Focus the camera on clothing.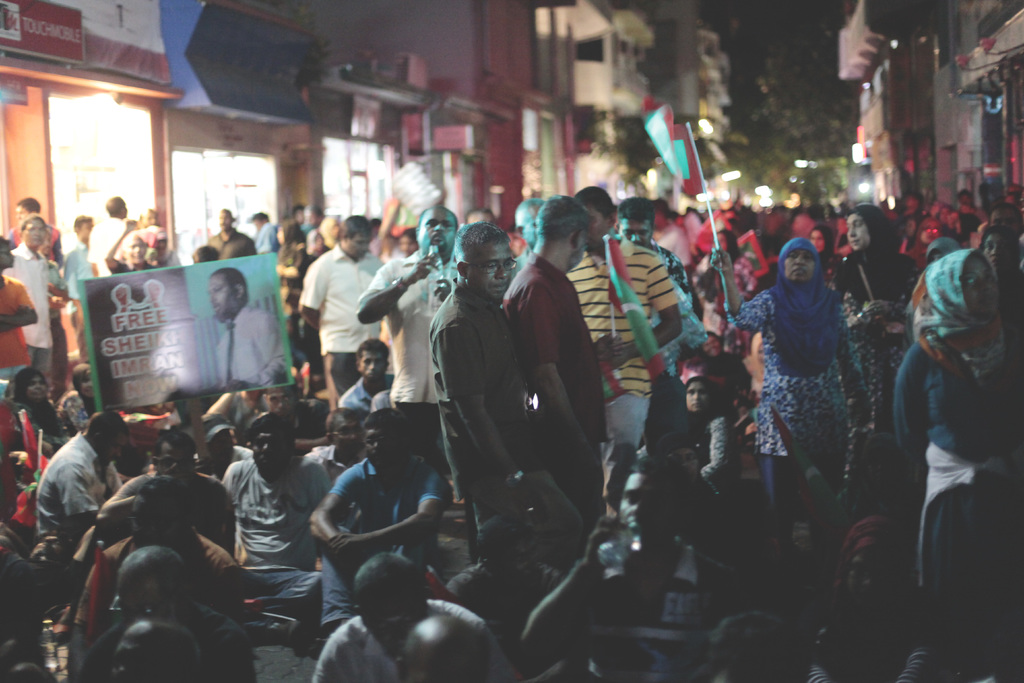
Focus region: locate(725, 239, 867, 539).
